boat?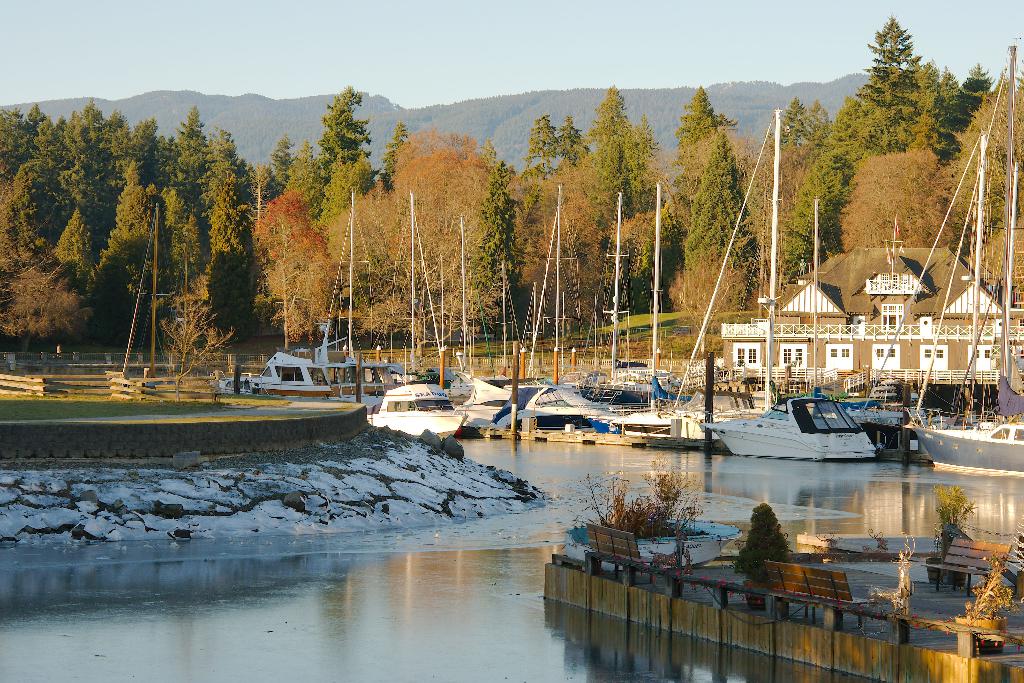
bbox=[329, 325, 404, 396]
